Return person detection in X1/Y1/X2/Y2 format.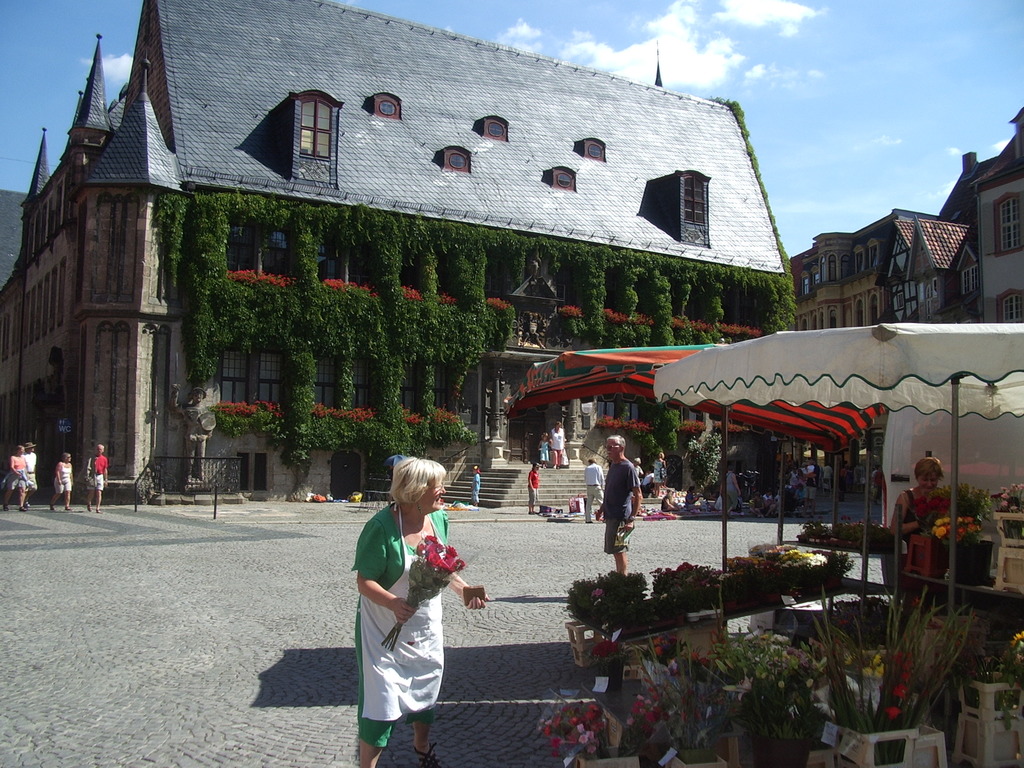
88/445/110/512.
